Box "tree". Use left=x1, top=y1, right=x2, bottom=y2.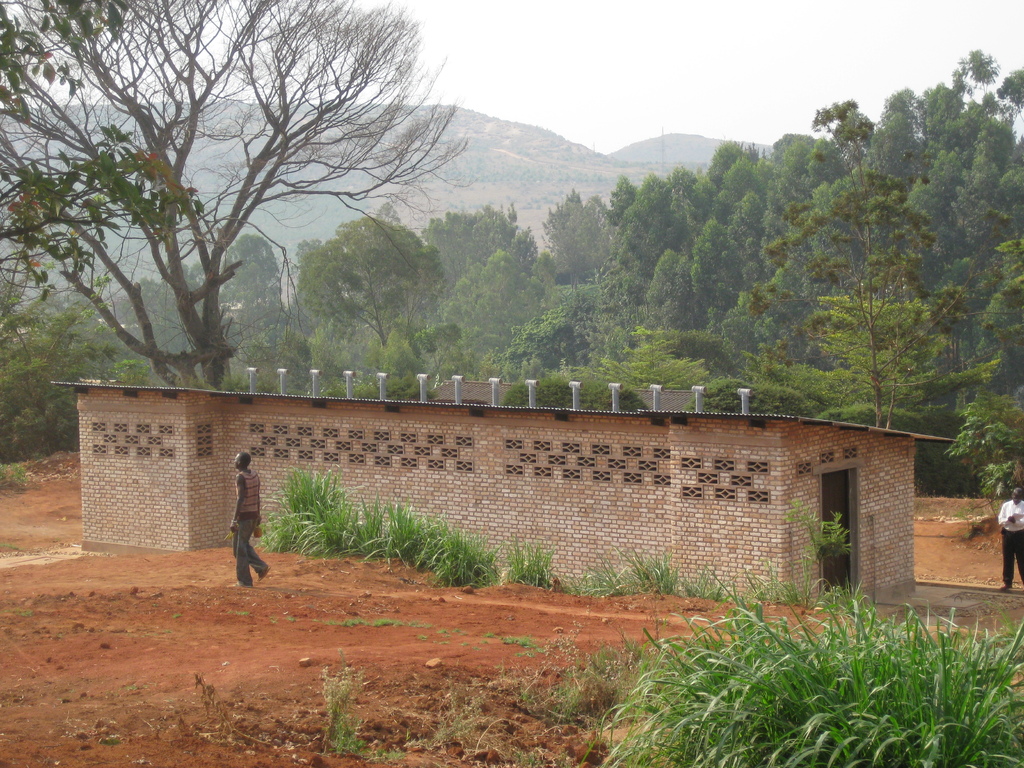
left=547, top=196, right=619, bottom=323.
